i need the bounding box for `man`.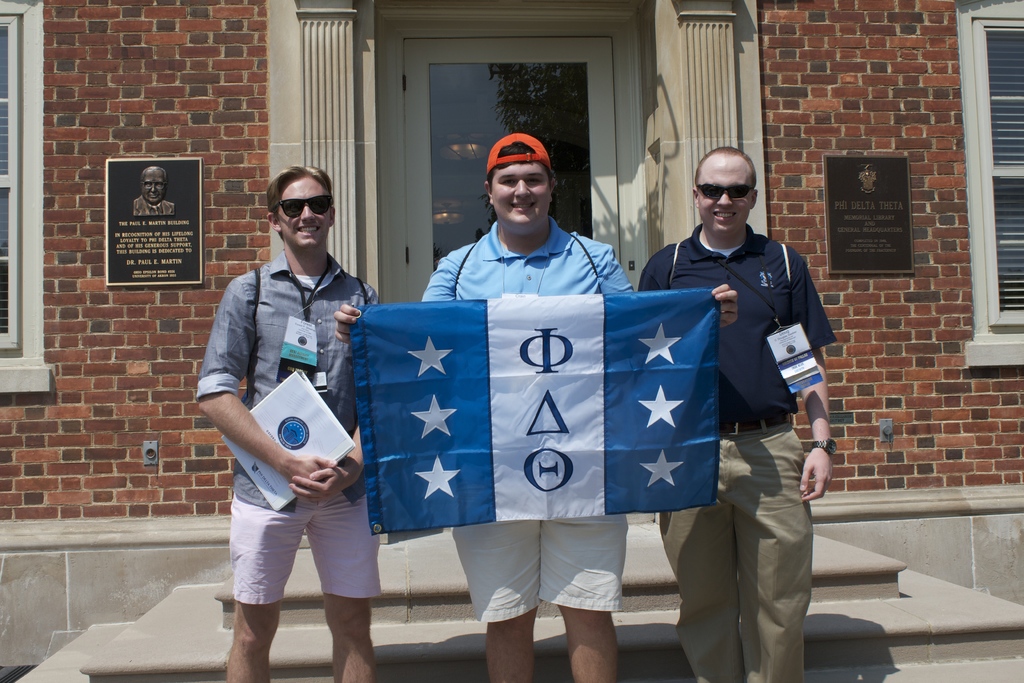
Here it is: [left=332, top=131, right=735, bottom=682].
